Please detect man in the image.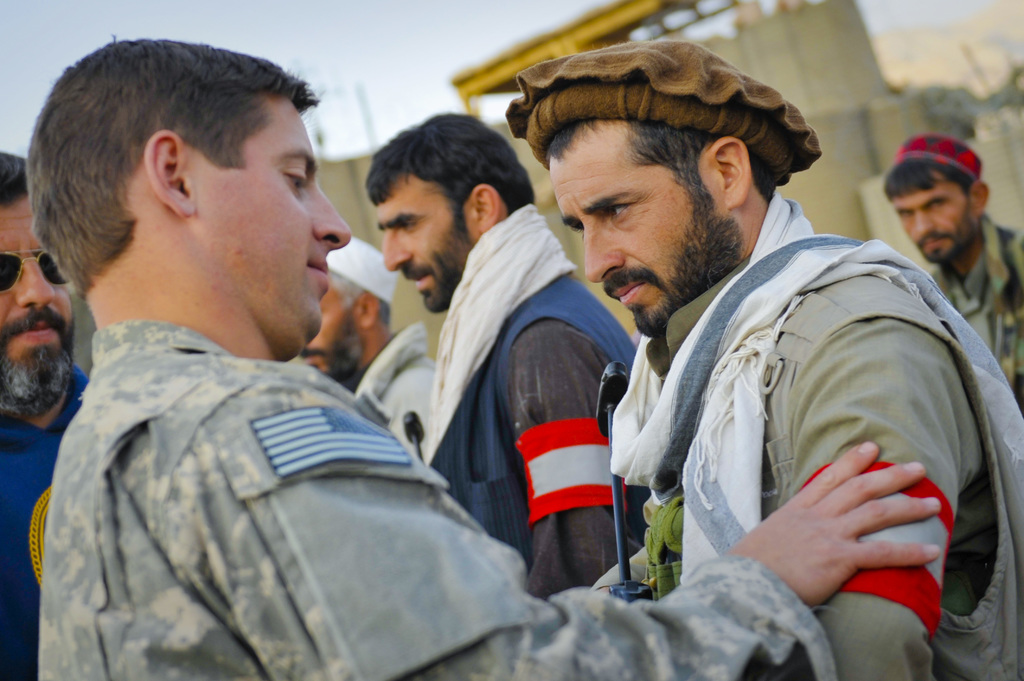
region(285, 226, 440, 456).
